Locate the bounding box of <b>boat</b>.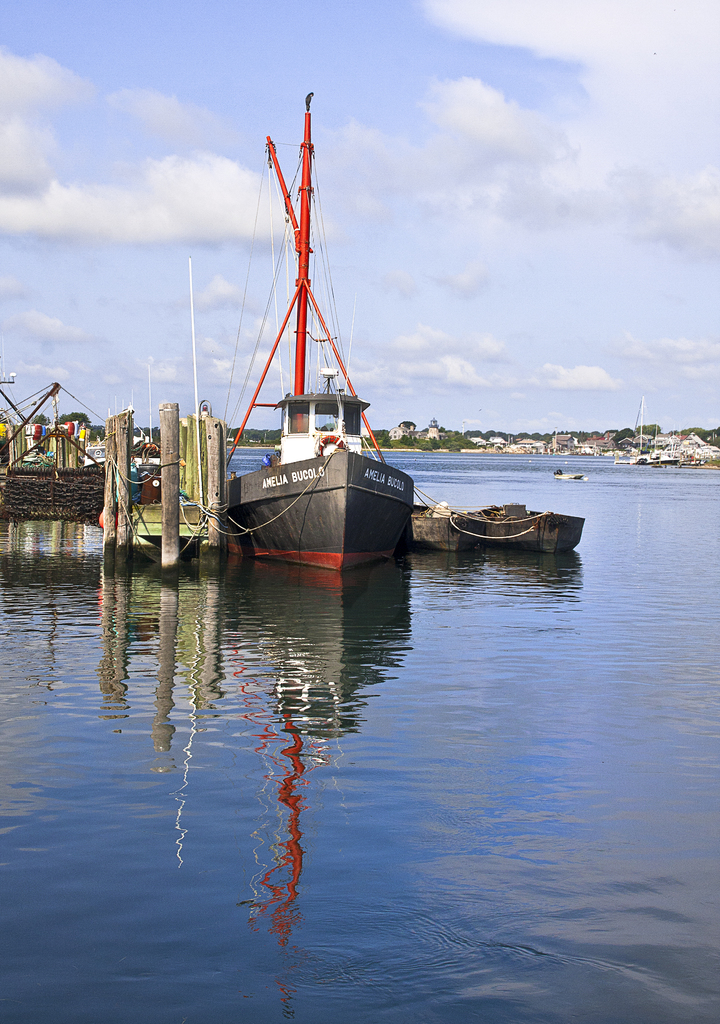
Bounding box: l=192, t=80, r=420, b=611.
